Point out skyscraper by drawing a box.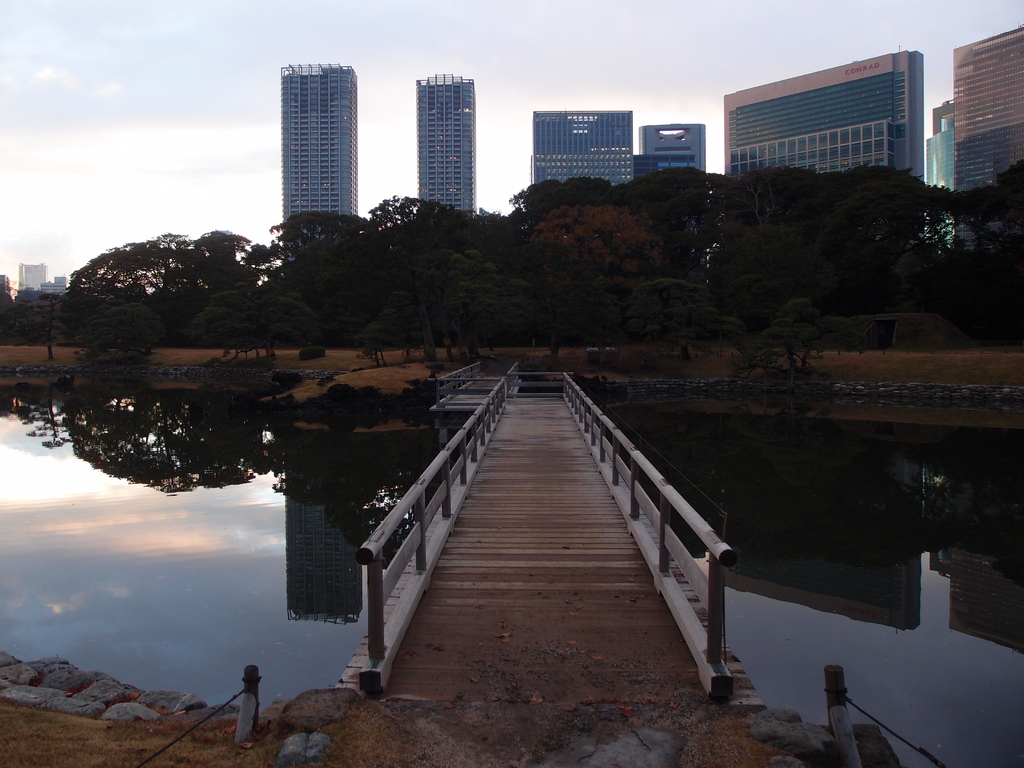
926/100/957/200.
